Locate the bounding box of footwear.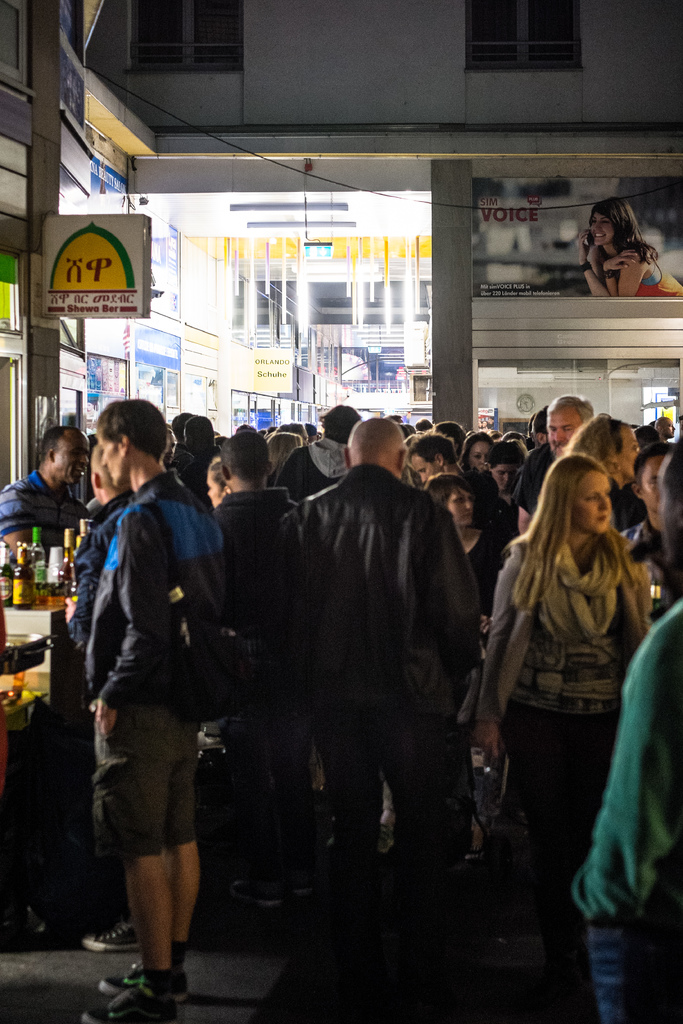
Bounding box: {"left": 231, "top": 879, "right": 282, "bottom": 907}.
